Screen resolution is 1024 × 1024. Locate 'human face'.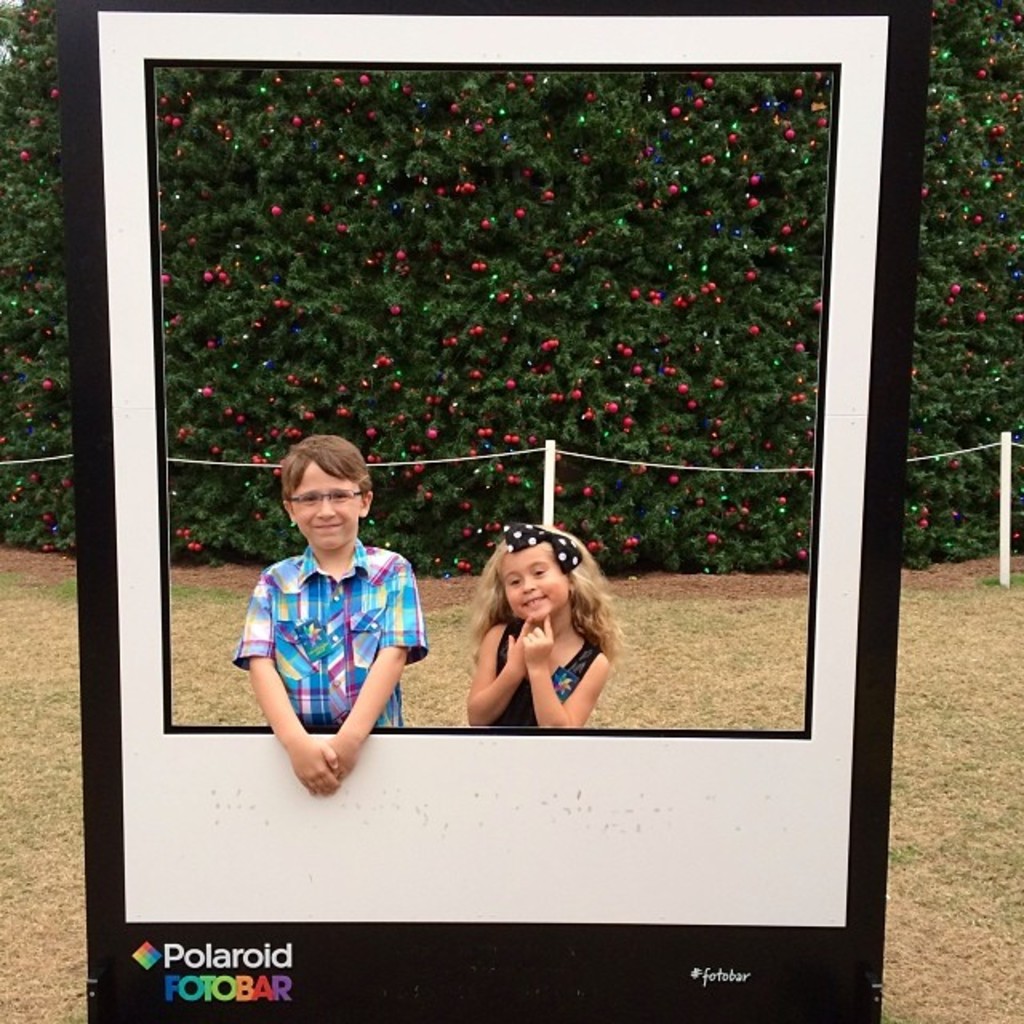
496, 536, 566, 621.
